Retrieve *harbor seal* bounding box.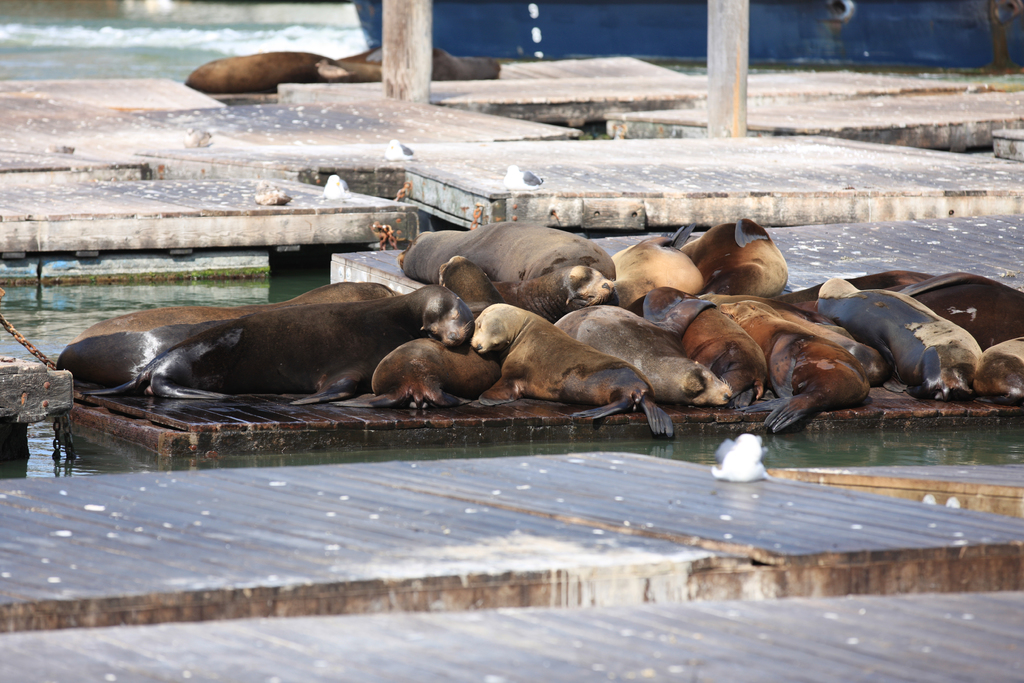
Bounding box: (left=181, top=52, right=383, bottom=93).
